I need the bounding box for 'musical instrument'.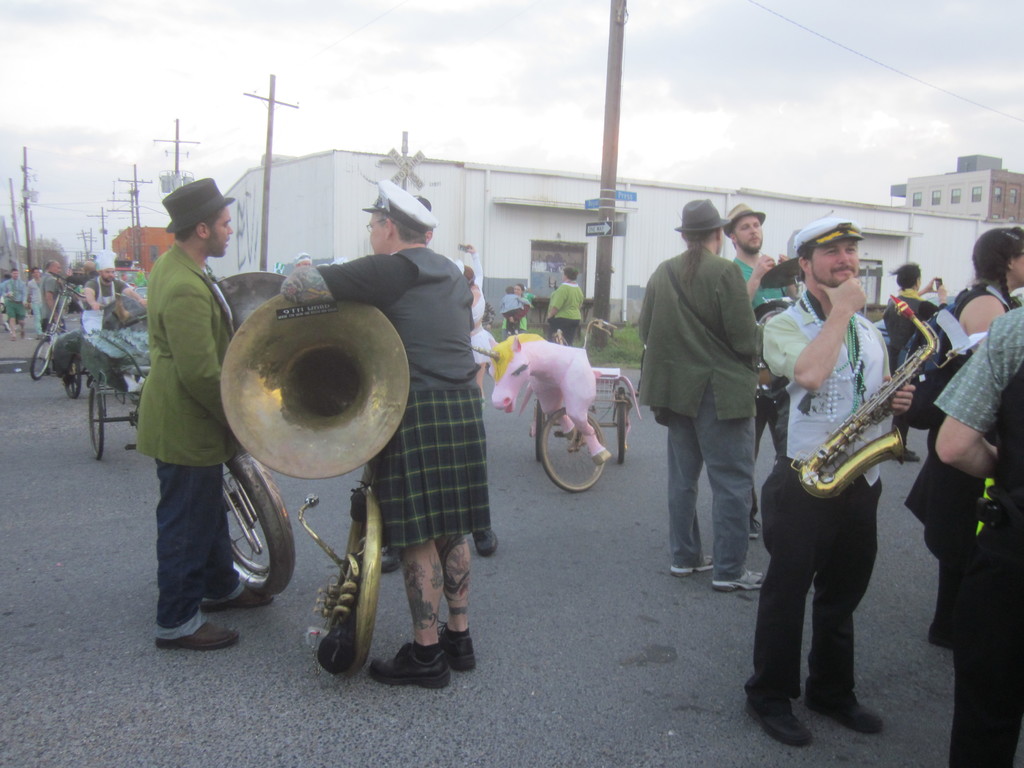
Here it is: bbox=[214, 270, 313, 600].
